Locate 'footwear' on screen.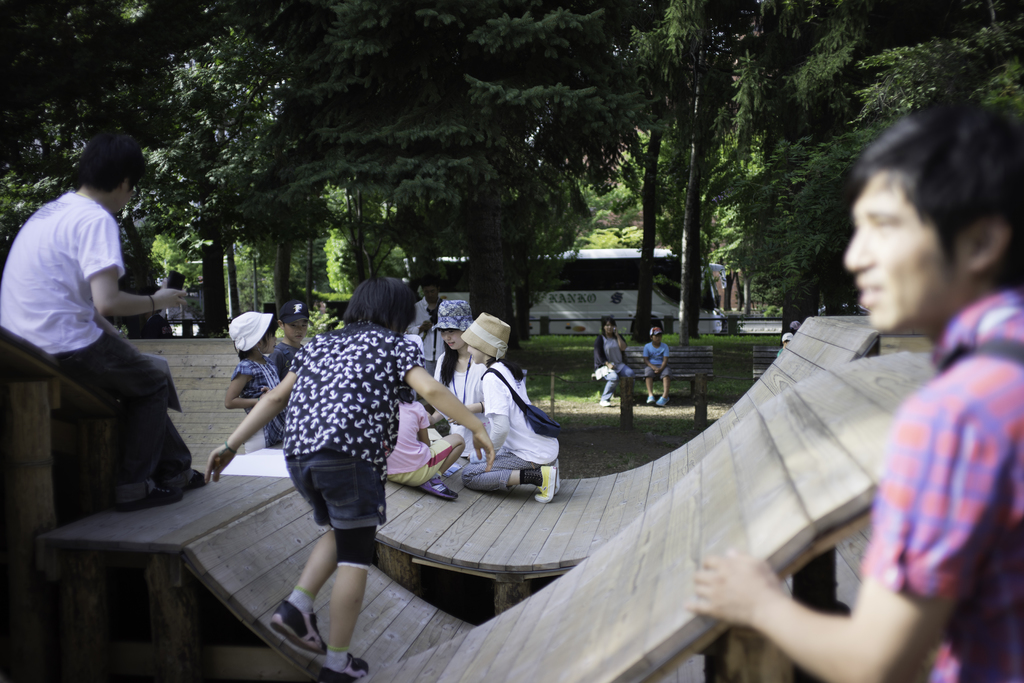
On screen at BBox(268, 595, 332, 663).
